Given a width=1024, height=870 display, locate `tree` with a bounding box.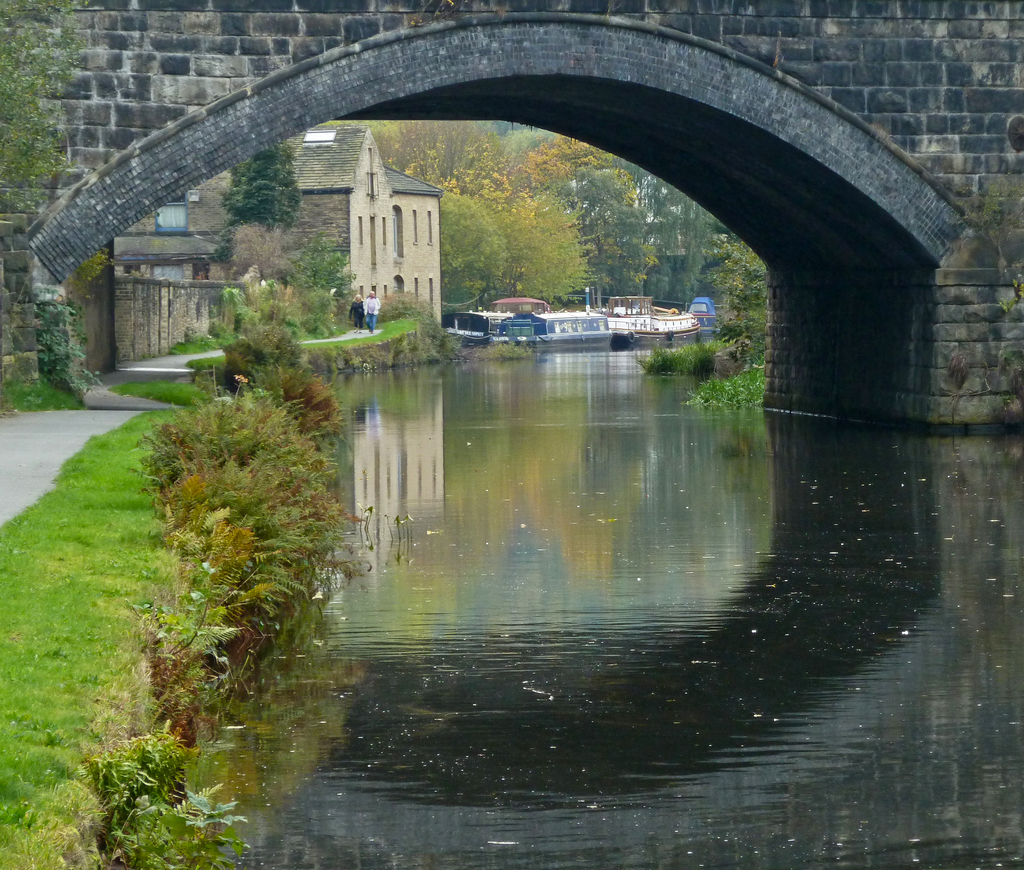
Located: pyautogui.locateOnScreen(207, 145, 312, 271).
